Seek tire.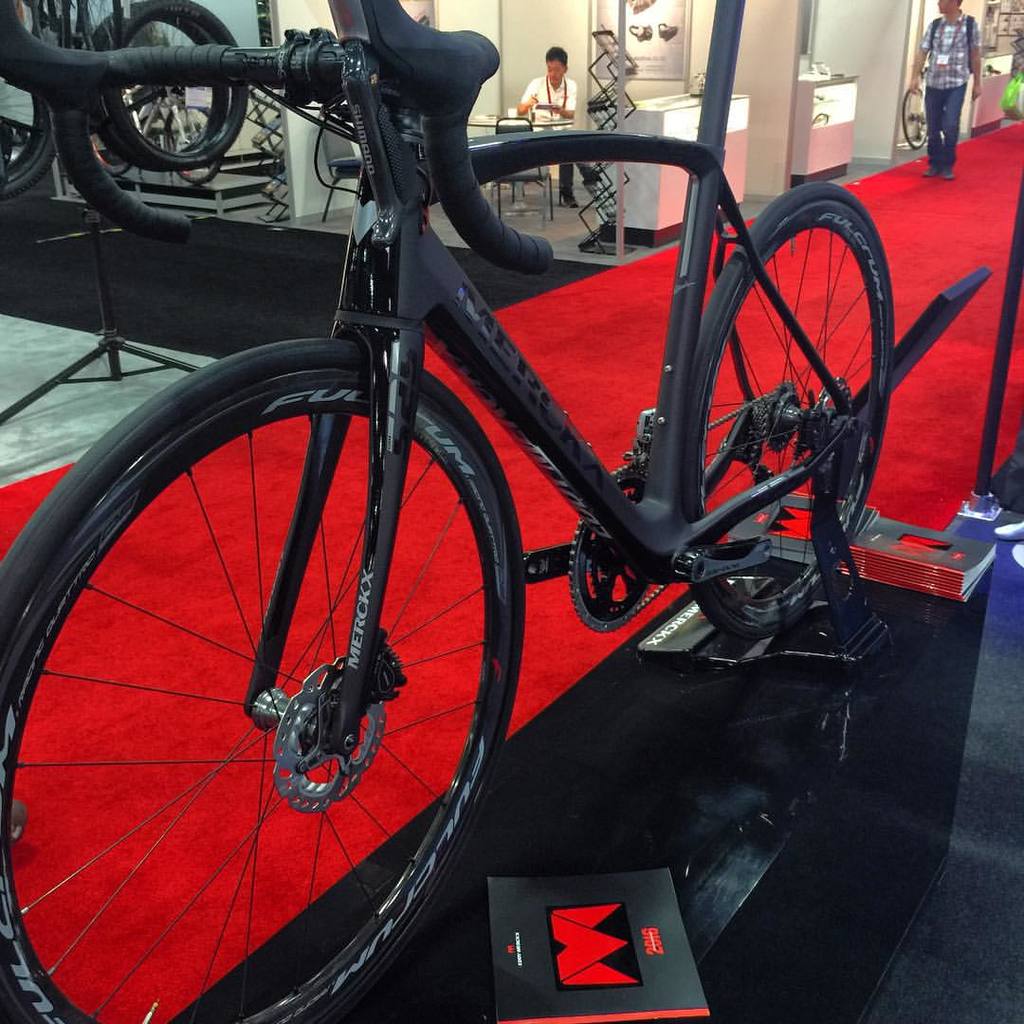
[0, 337, 523, 1023].
